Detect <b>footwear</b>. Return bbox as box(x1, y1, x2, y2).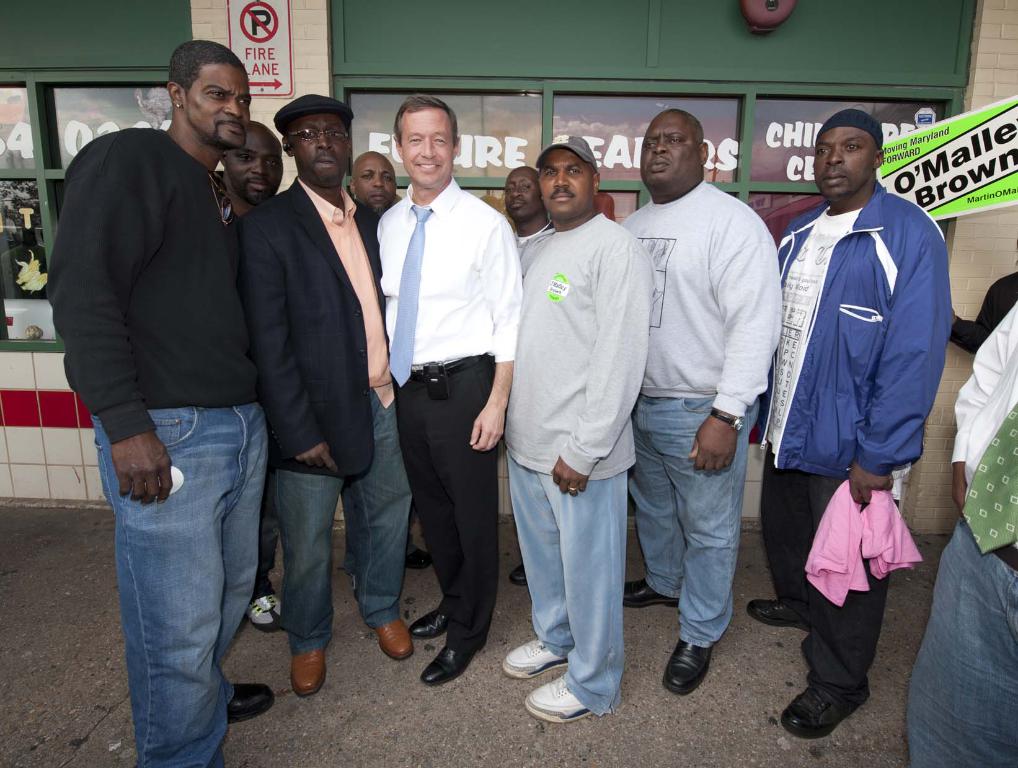
box(524, 672, 592, 723).
